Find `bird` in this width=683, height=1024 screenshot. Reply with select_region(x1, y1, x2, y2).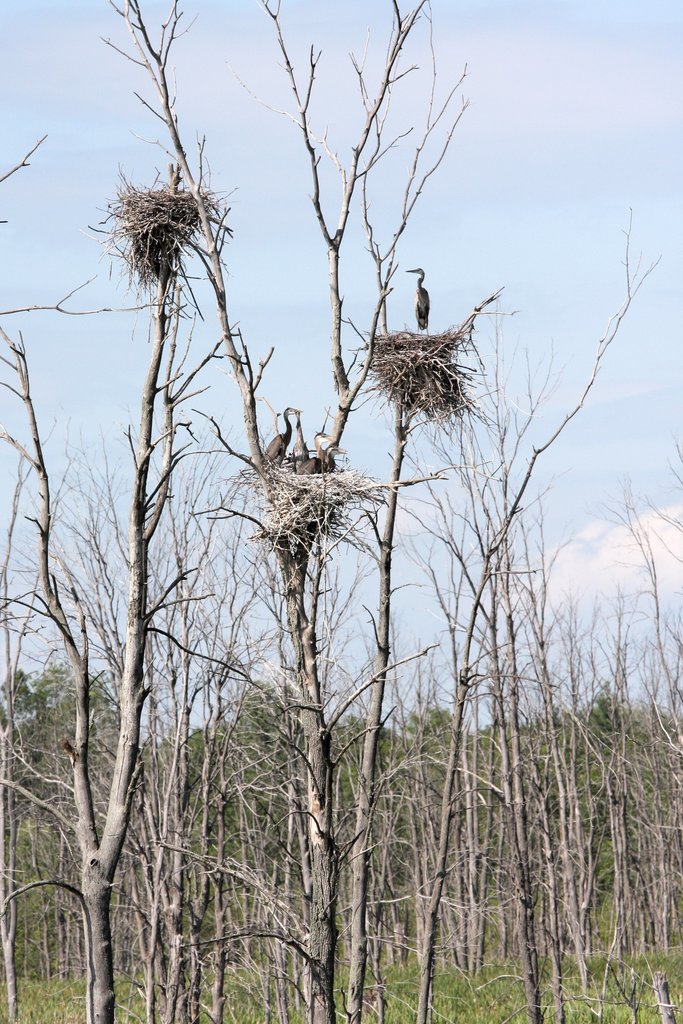
select_region(300, 428, 325, 473).
